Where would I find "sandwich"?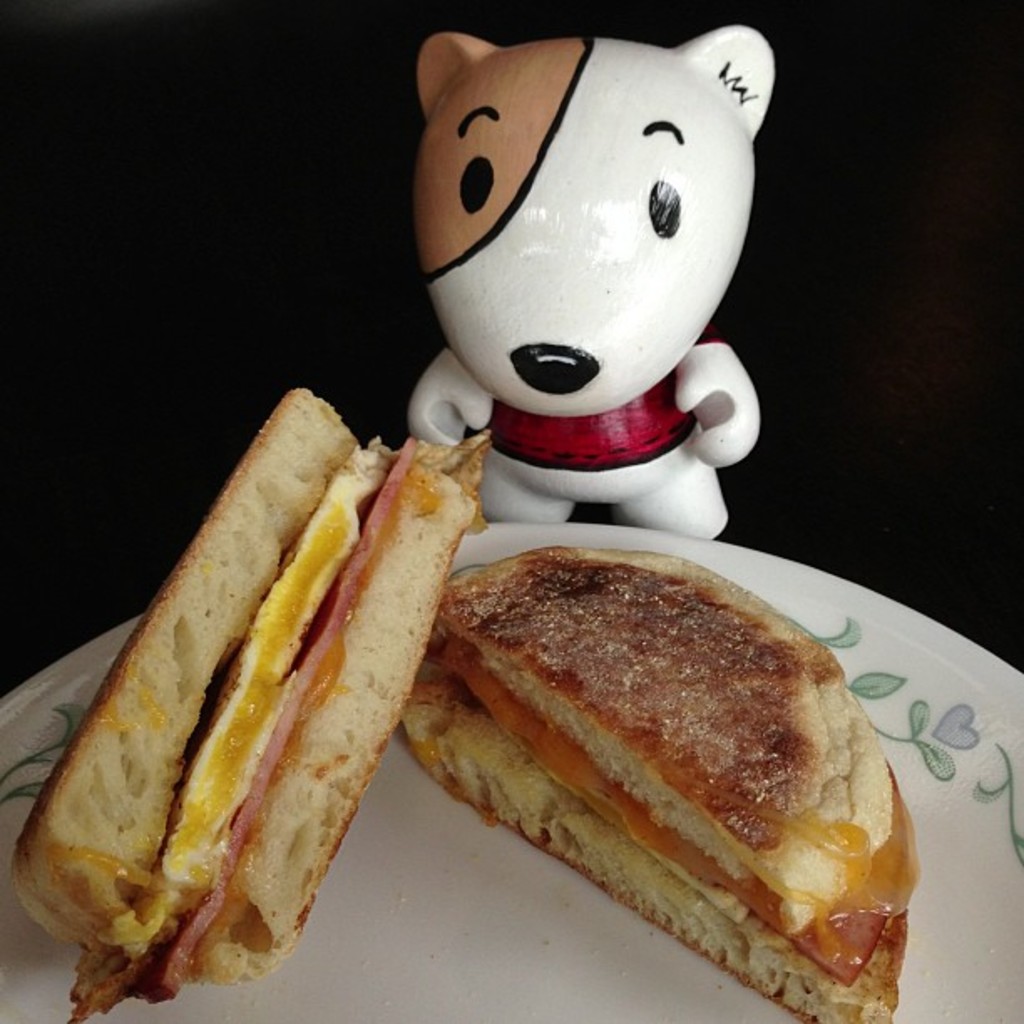
At [13, 380, 485, 1022].
